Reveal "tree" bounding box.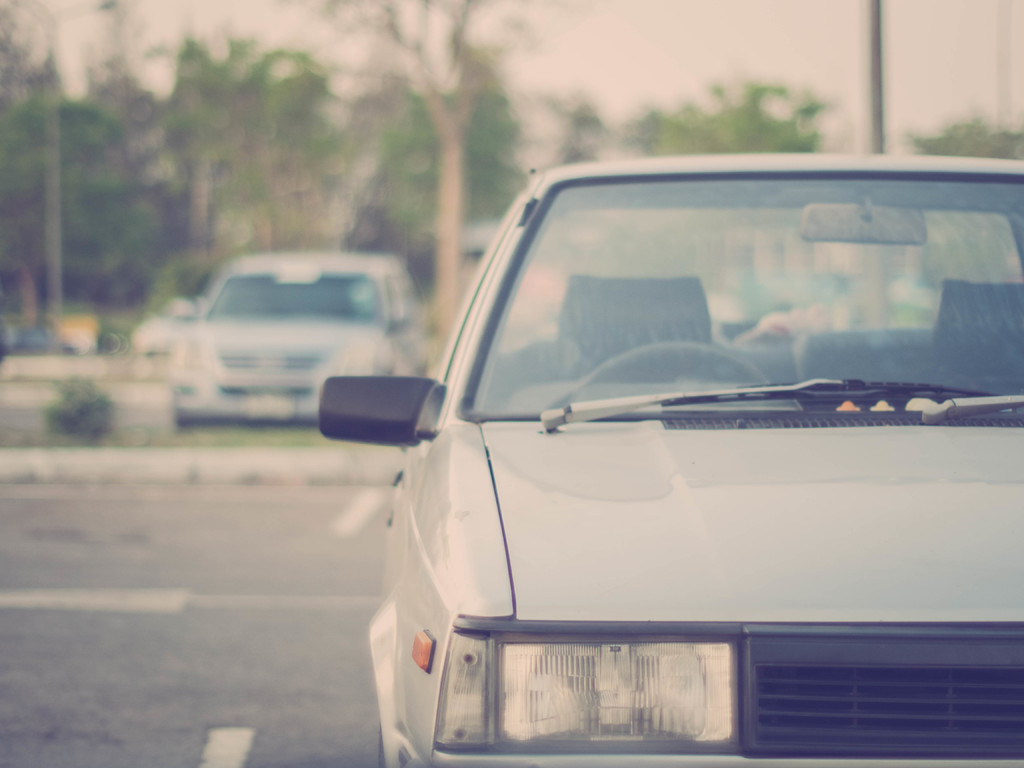
Revealed: region(546, 88, 620, 163).
